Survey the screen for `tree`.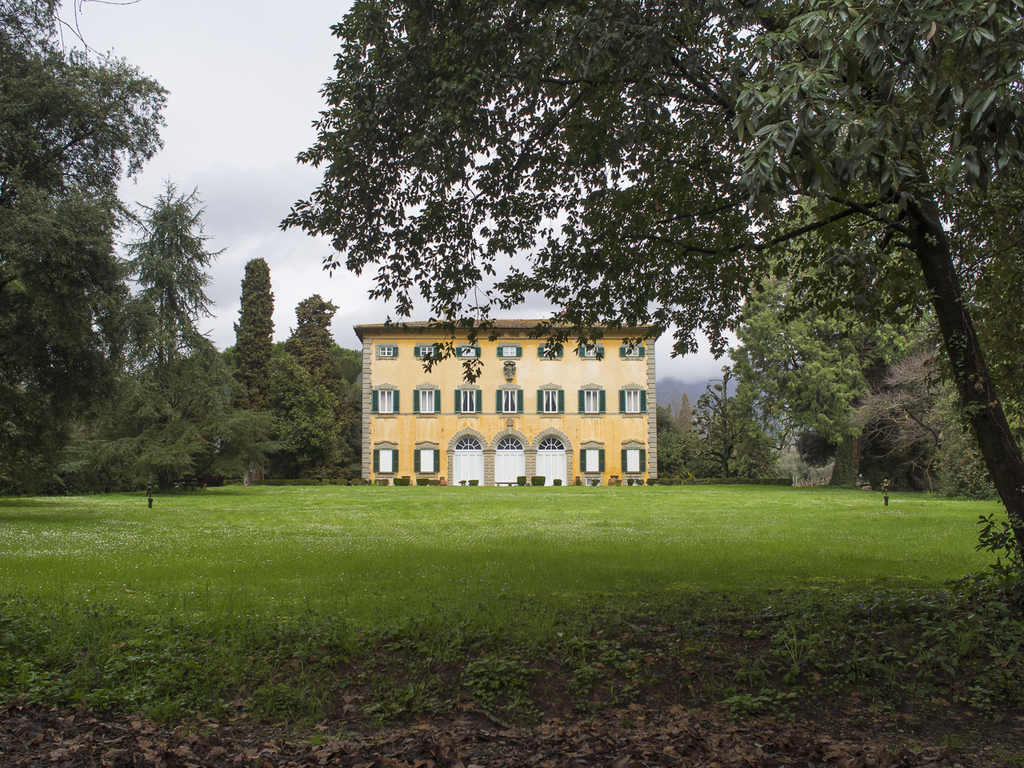
Survey found: x1=282, y1=0, x2=1023, y2=566.
